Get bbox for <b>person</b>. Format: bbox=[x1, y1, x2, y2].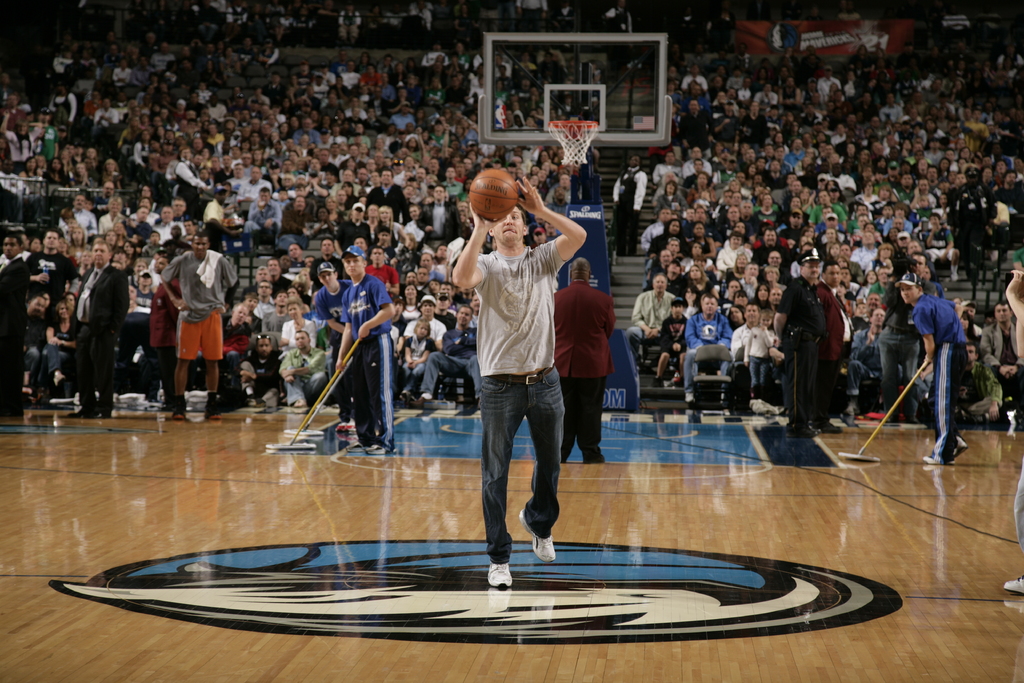
bbox=[250, 33, 282, 67].
